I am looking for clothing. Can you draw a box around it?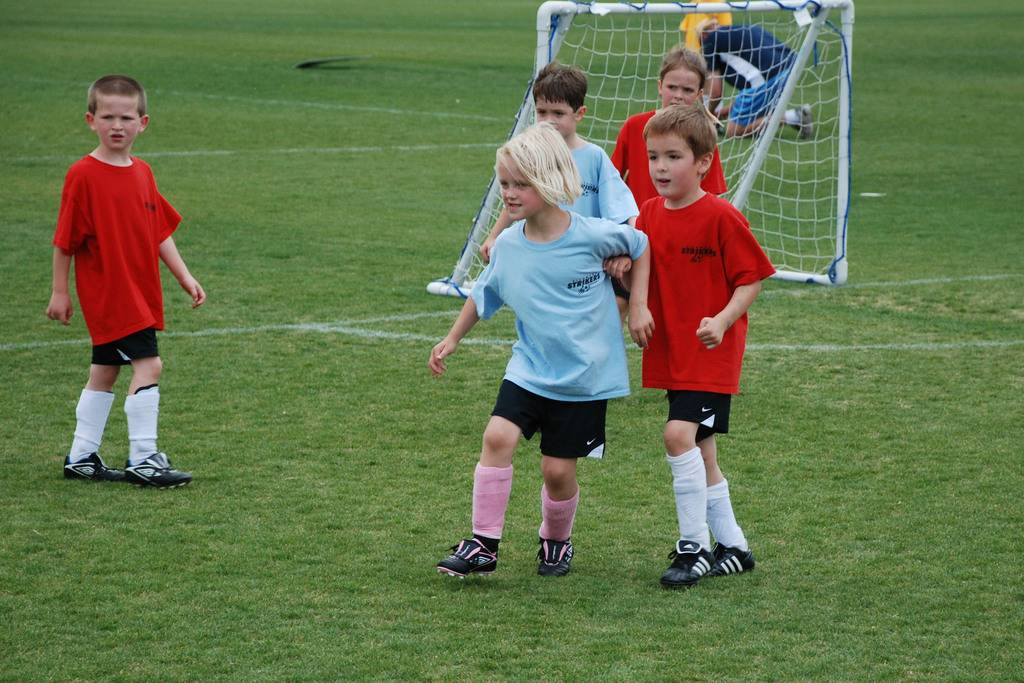
Sure, the bounding box is [630, 190, 778, 440].
